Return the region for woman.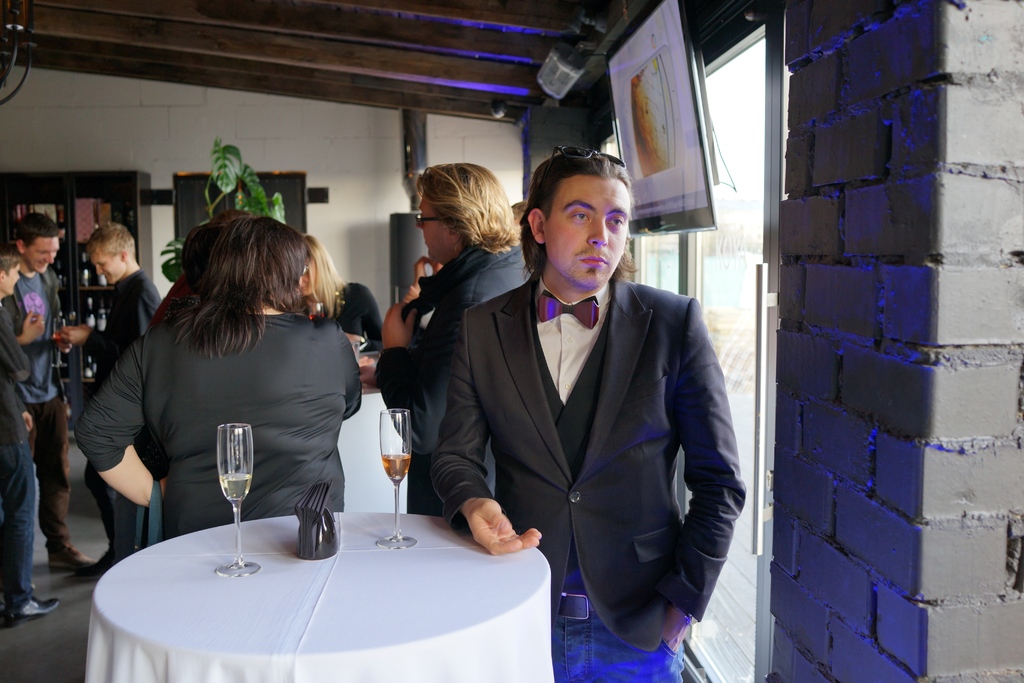
0 238 57 635.
